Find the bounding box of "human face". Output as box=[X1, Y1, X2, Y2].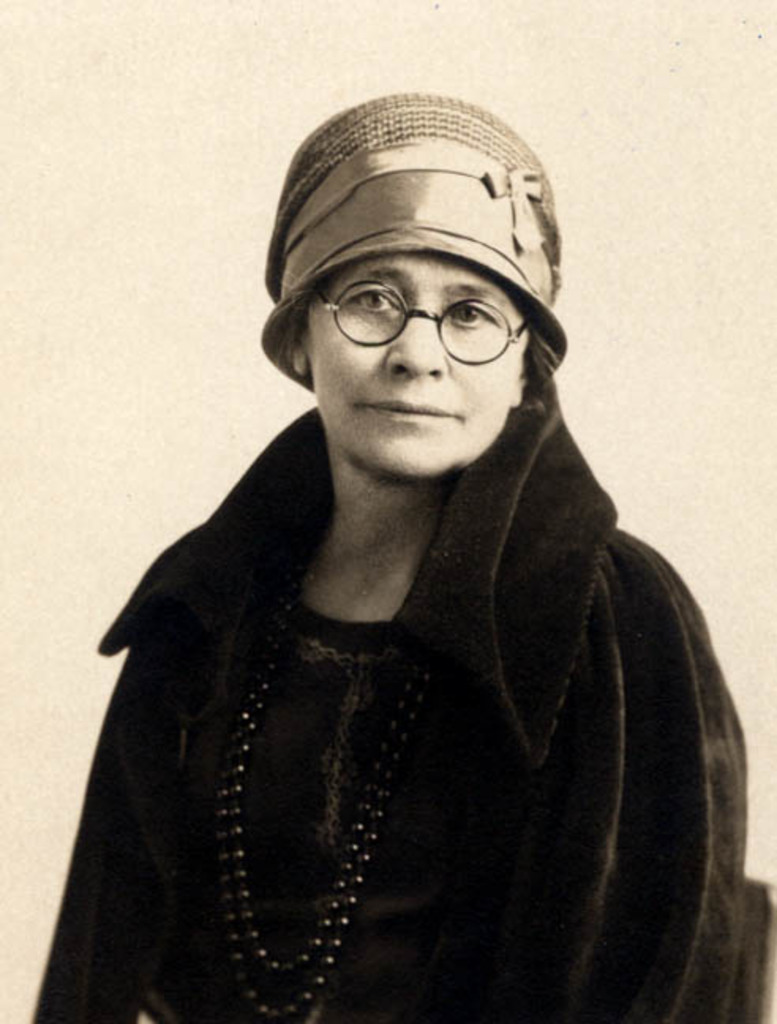
box=[313, 251, 529, 476].
